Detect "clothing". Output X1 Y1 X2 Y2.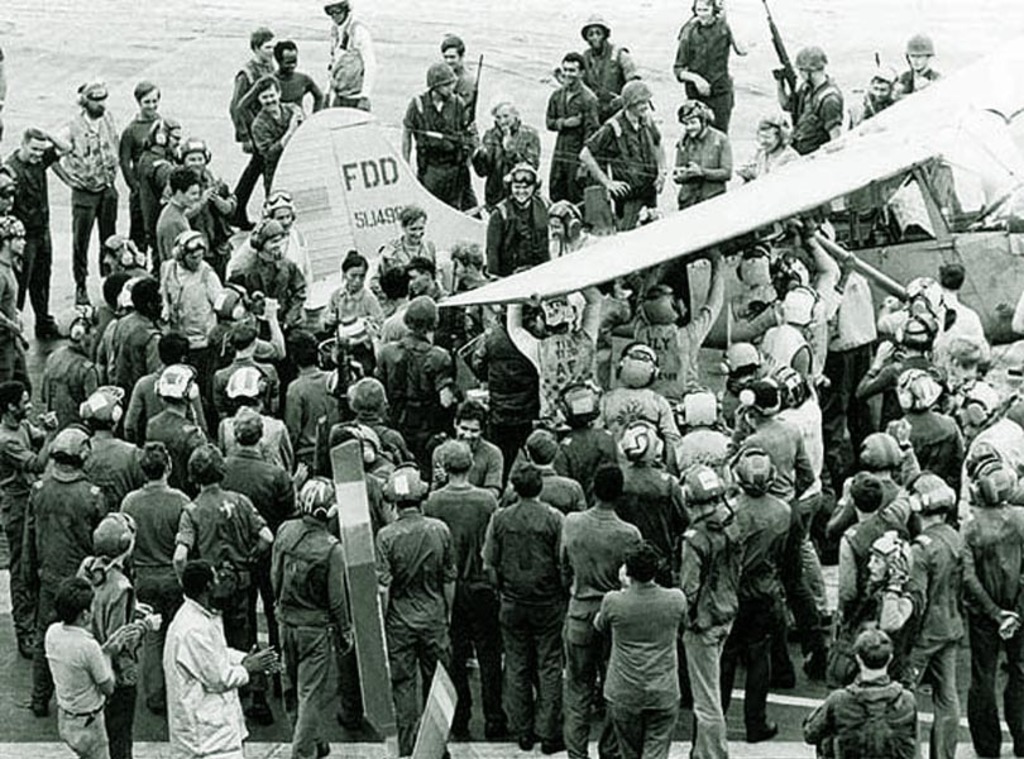
671 13 736 124.
